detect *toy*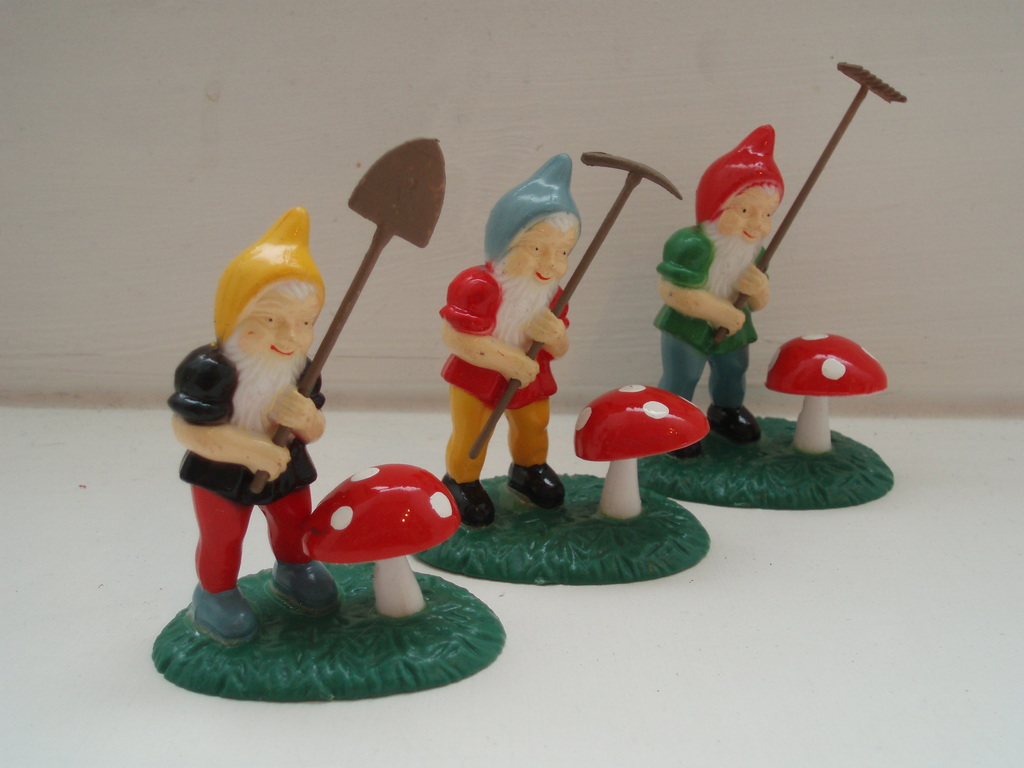
[left=641, top=51, right=913, bottom=481]
